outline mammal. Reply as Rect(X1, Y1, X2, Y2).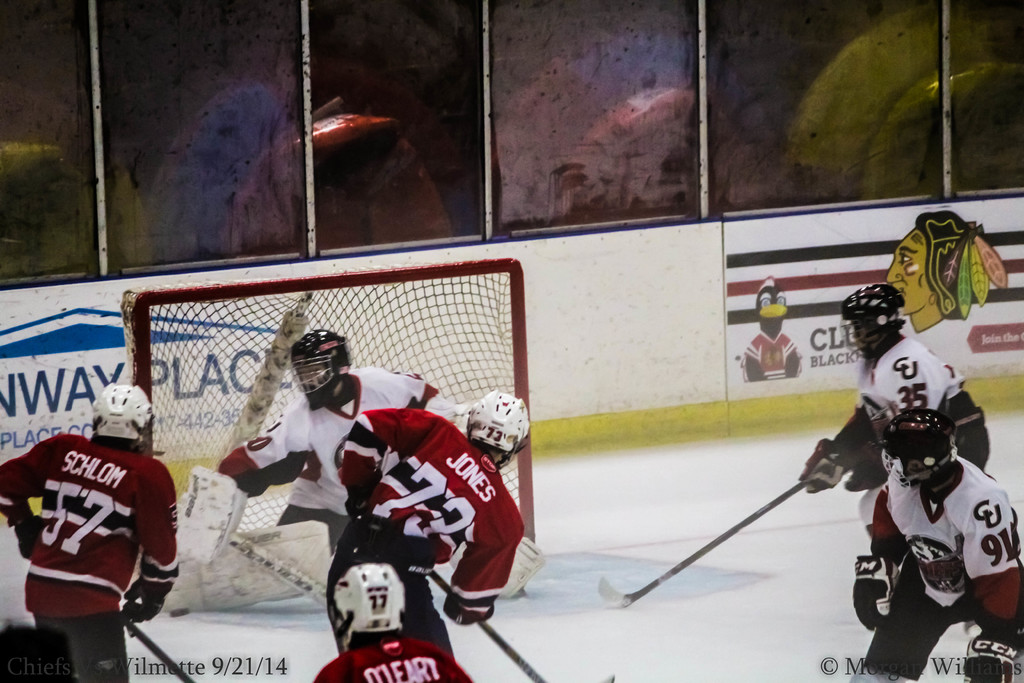
Rect(849, 403, 1023, 682).
